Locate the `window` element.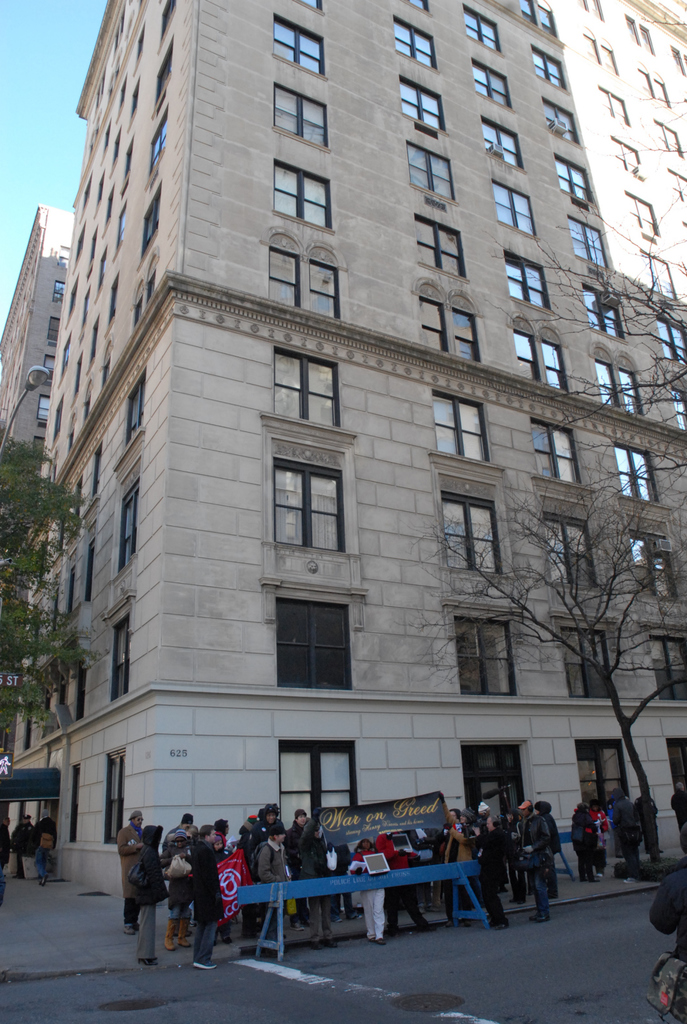
Element bbox: {"x1": 103, "y1": 749, "x2": 128, "y2": 847}.
